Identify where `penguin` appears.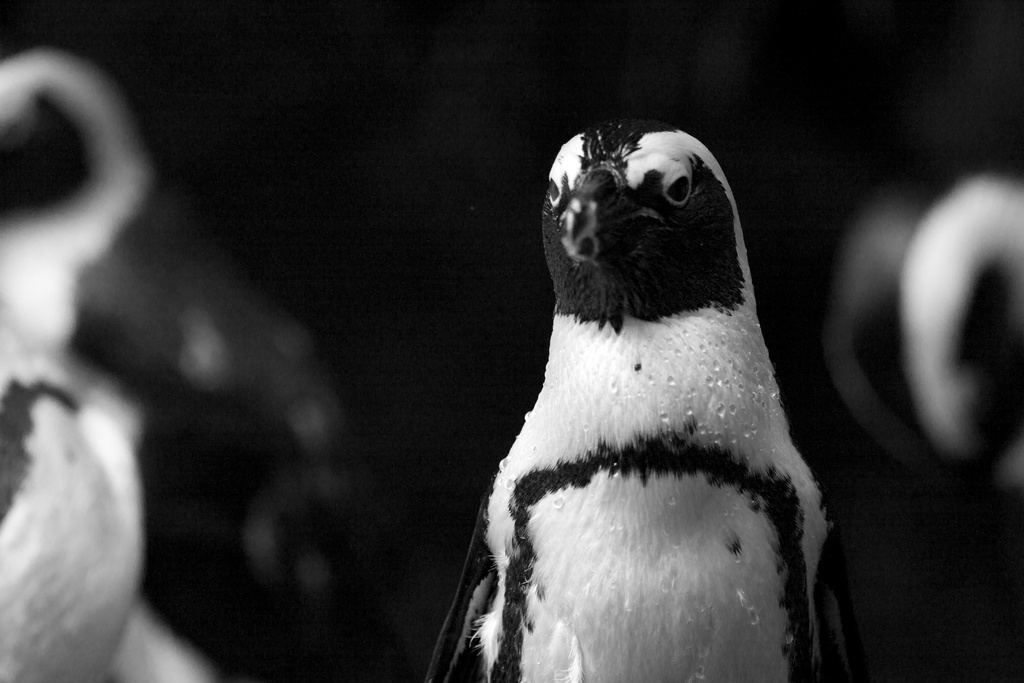
Appears at bbox=(430, 127, 836, 682).
